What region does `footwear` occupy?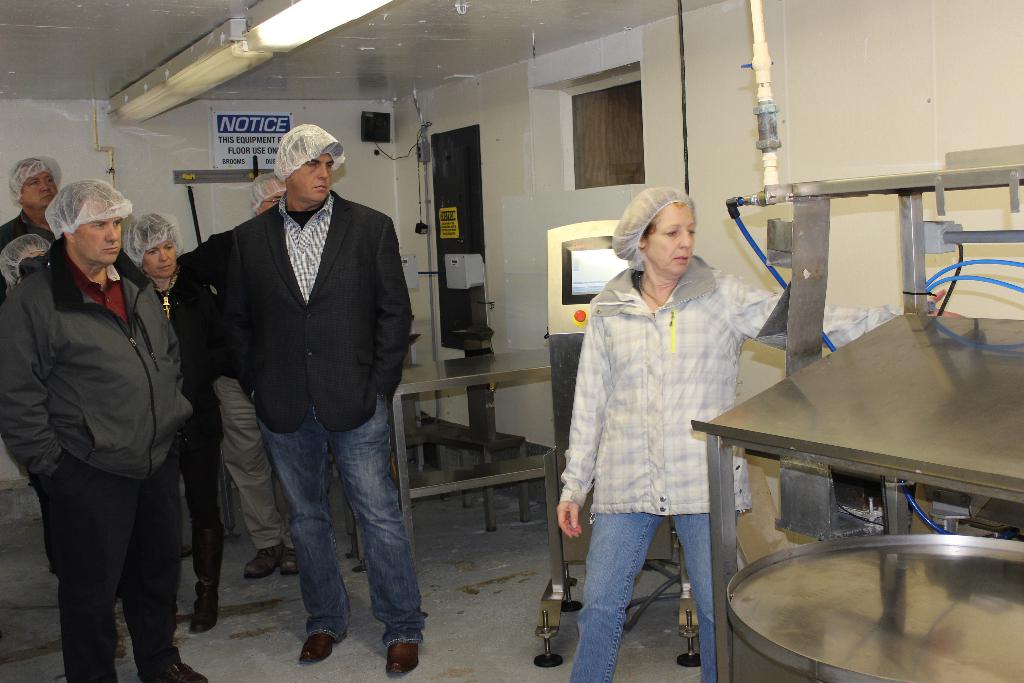
select_region(187, 525, 225, 634).
